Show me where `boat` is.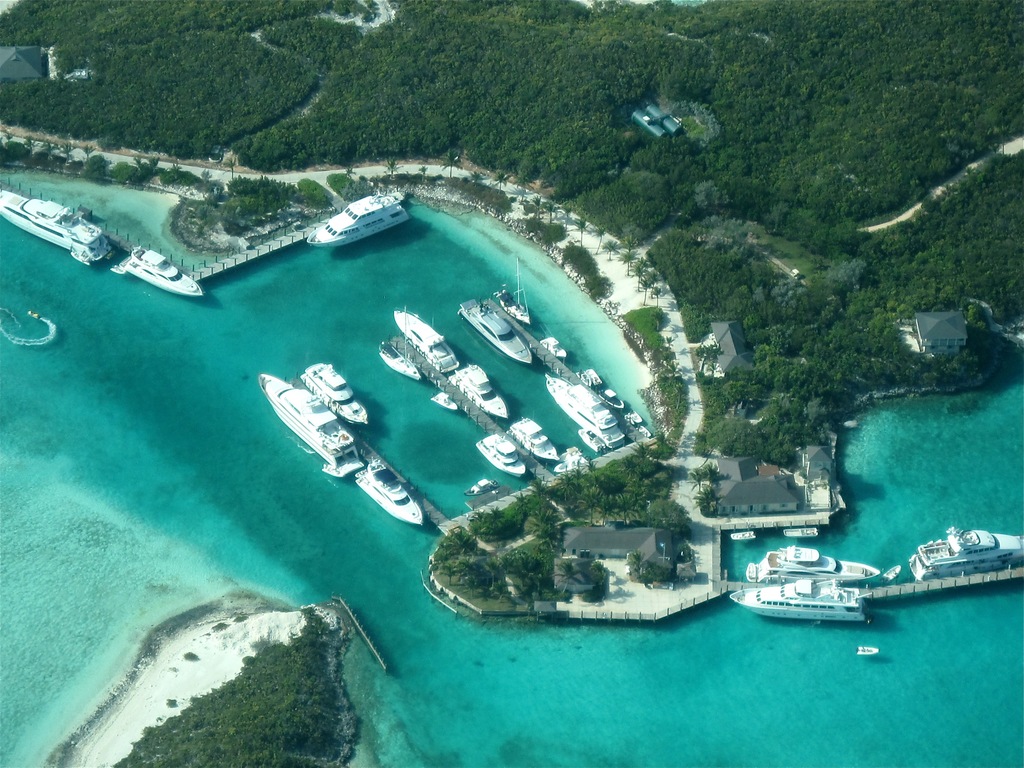
`boat` is at (left=309, top=192, right=408, bottom=254).
